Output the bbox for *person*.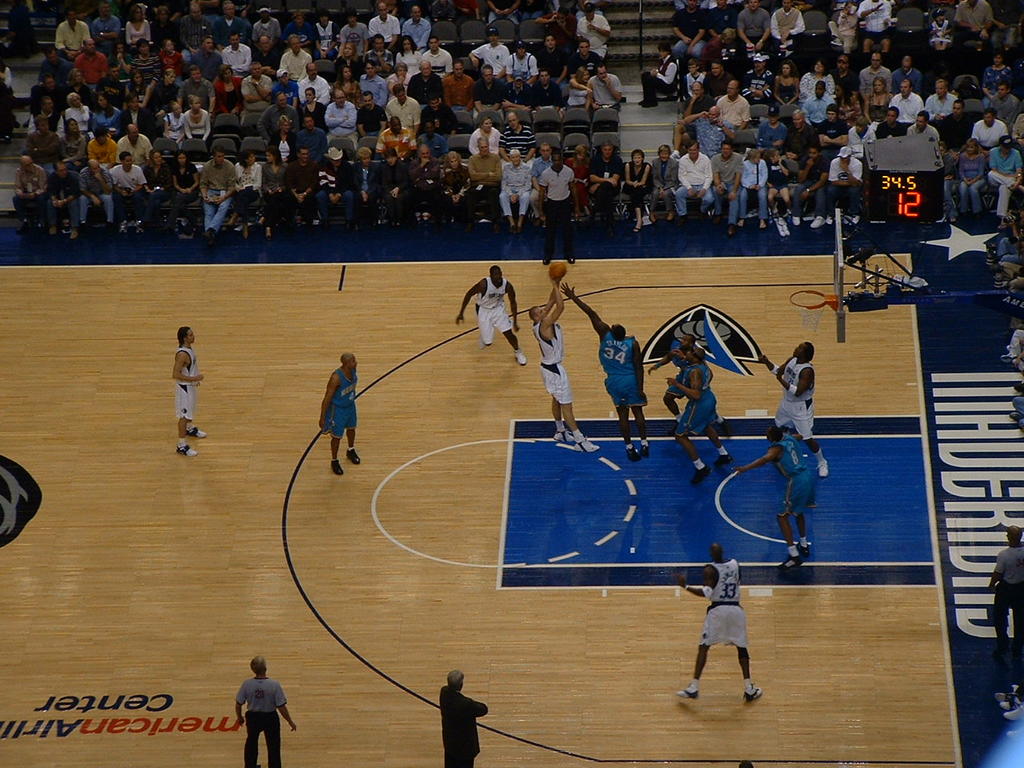
{"left": 892, "top": 76, "right": 924, "bottom": 128}.
